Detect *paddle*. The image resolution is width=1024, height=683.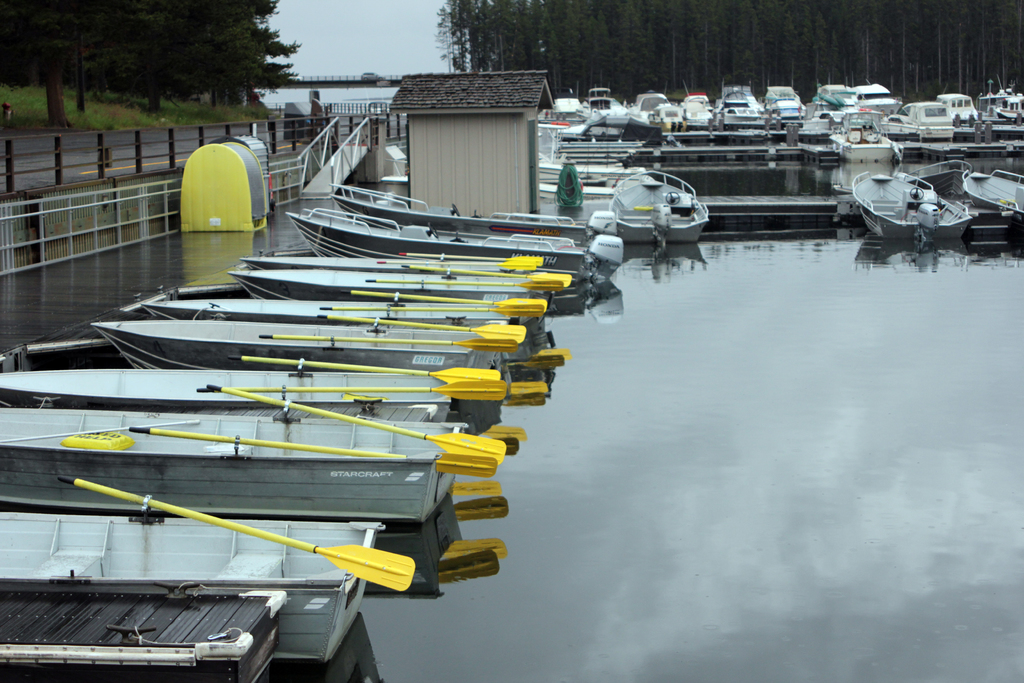
BBox(508, 379, 550, 395).
